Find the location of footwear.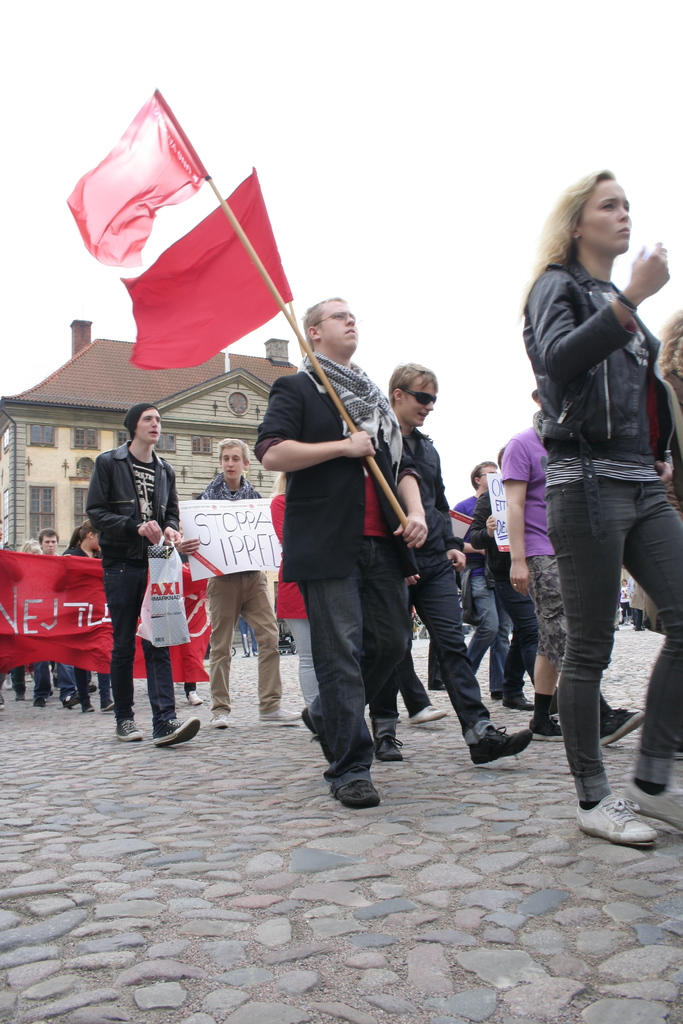
Location: 502,693,537,712.
